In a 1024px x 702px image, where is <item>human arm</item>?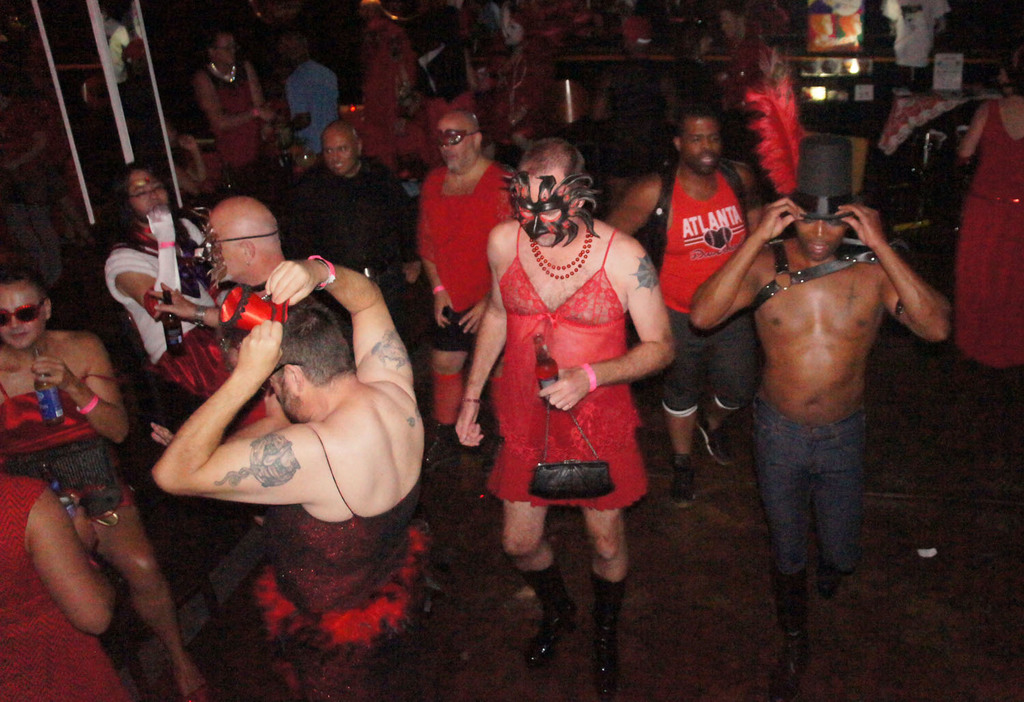
147 285 350 529.
